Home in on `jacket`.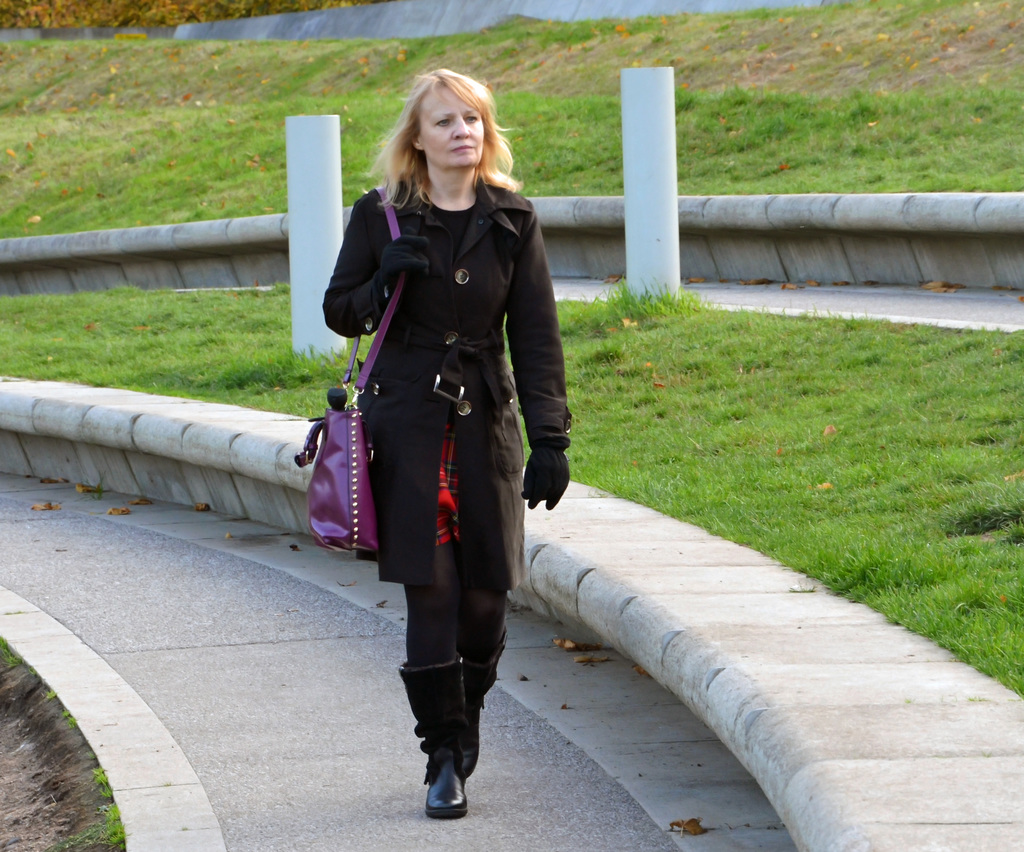
Homed in at [left=327, top=175, right=573, bottom=578].
